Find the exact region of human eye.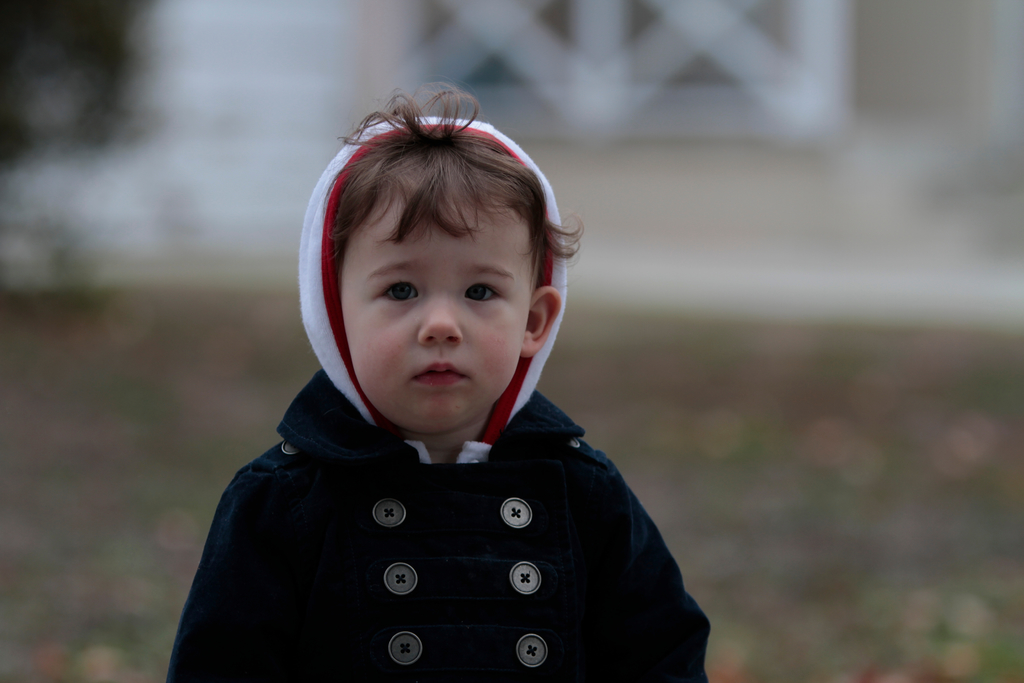
Exact region: select_region(459, 277, 509, 309).
